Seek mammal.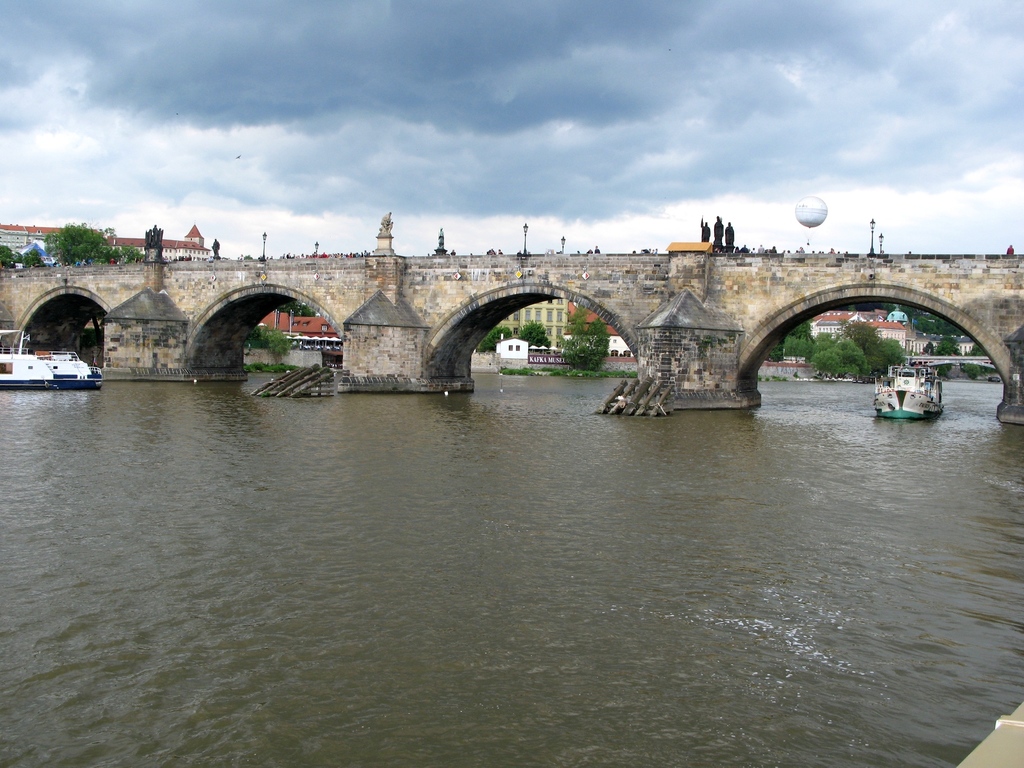
box=[152, 224, 158, 248].
